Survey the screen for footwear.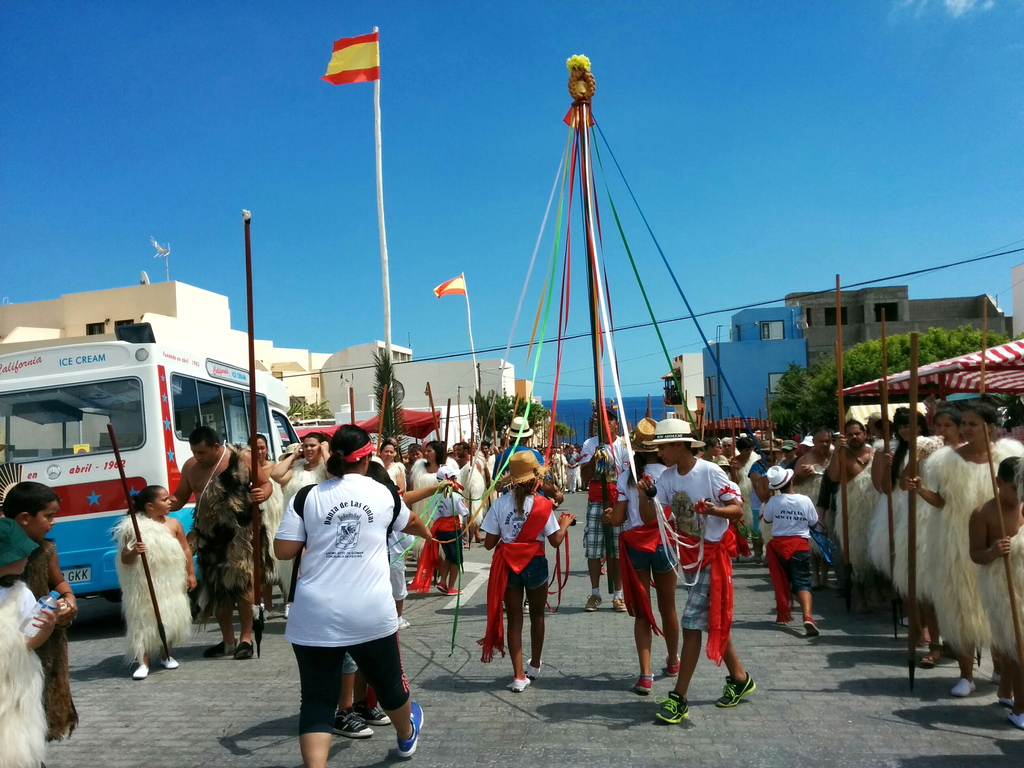
Survey found: {"x1": 397, "y1": 700, "x2": 427, "y2": 757}.
